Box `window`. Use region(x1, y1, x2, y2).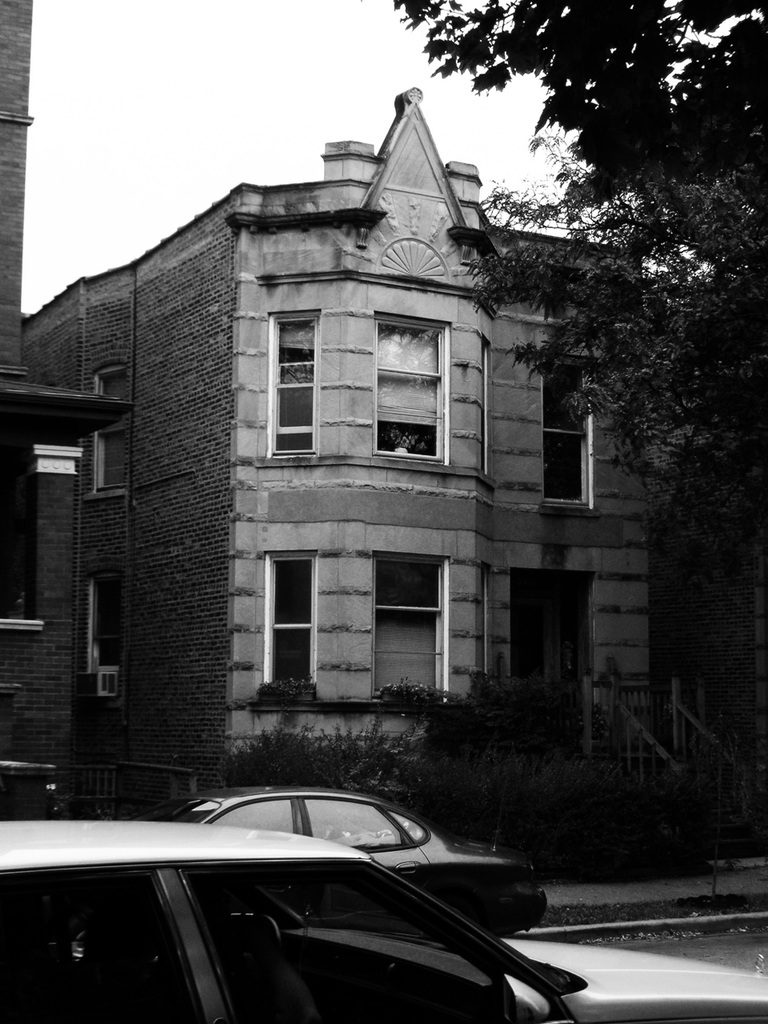
region(91, 367, 126, 498).
